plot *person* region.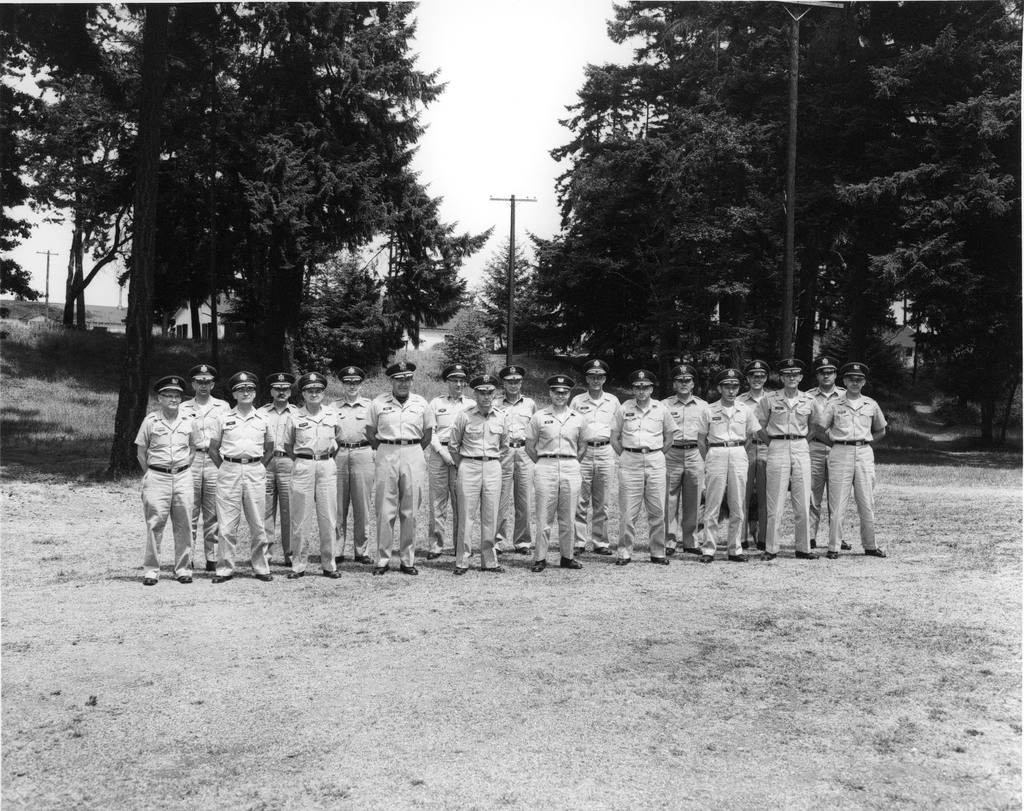
Plotted at (757, 363, 824, 559).
